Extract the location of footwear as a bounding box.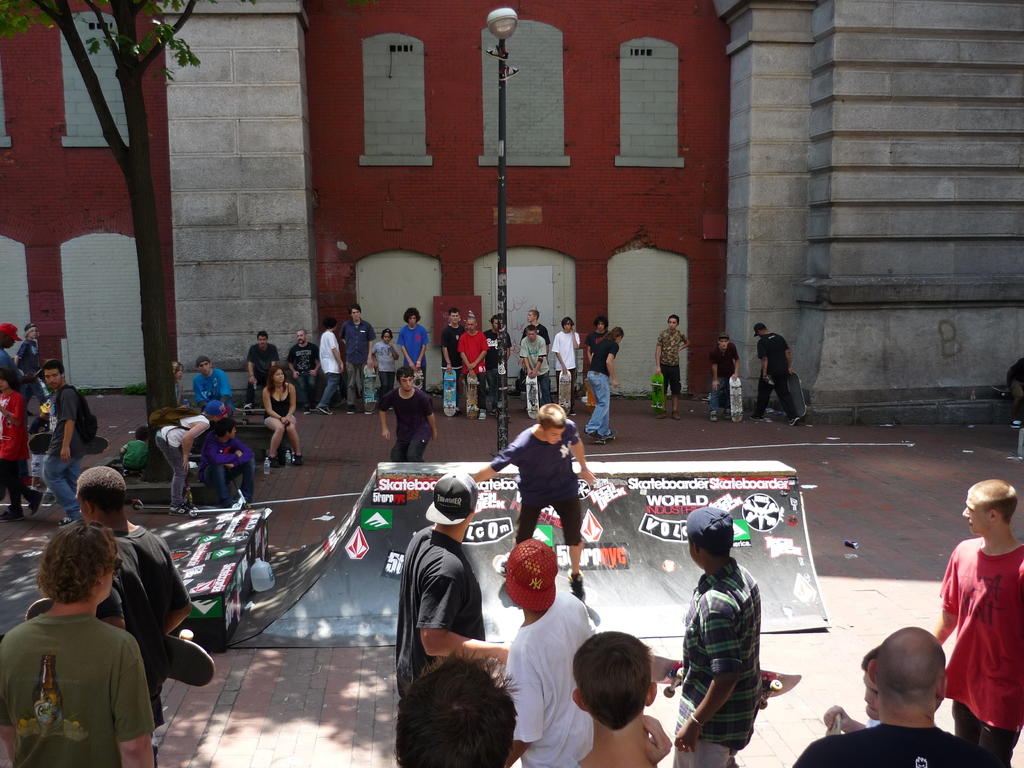
x1=724 y1=406 x2=734 y2=420.
